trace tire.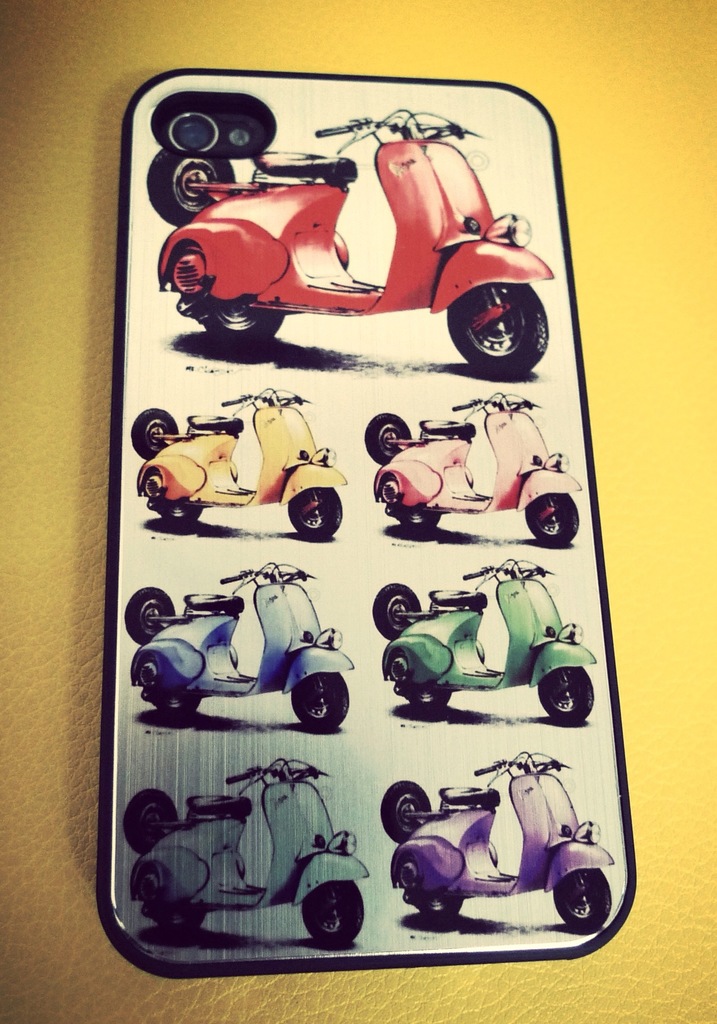
Traced to (left=400, top=509, right=437, bottom=529).
